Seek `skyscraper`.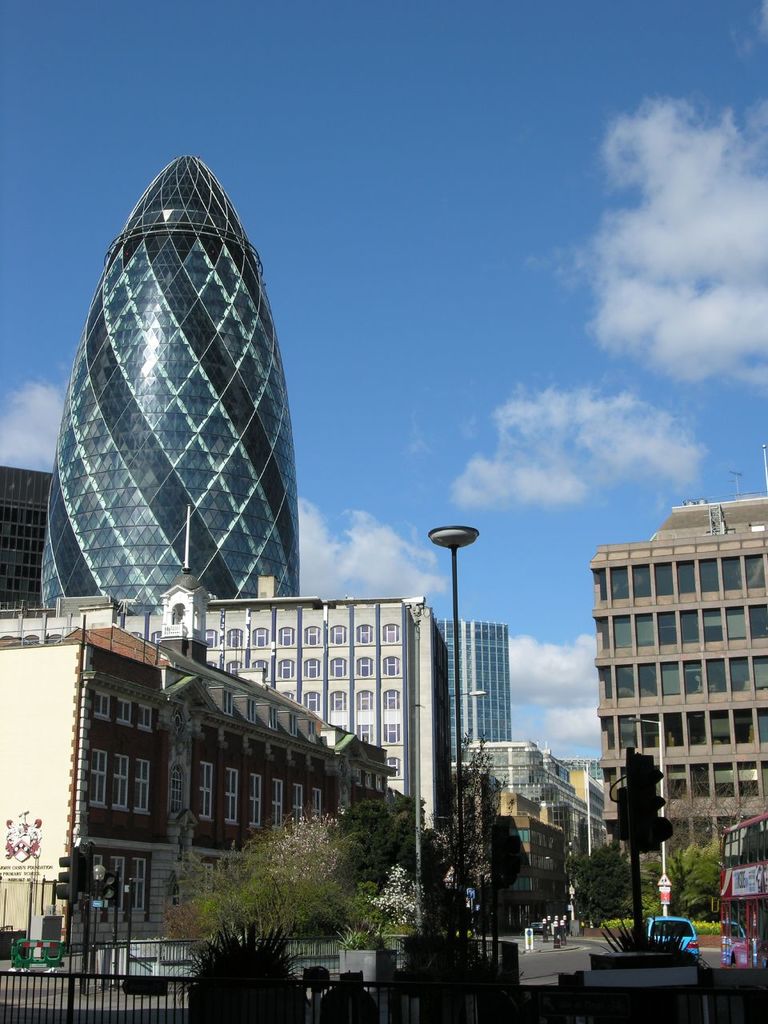
[35, 160, 305, 618].
